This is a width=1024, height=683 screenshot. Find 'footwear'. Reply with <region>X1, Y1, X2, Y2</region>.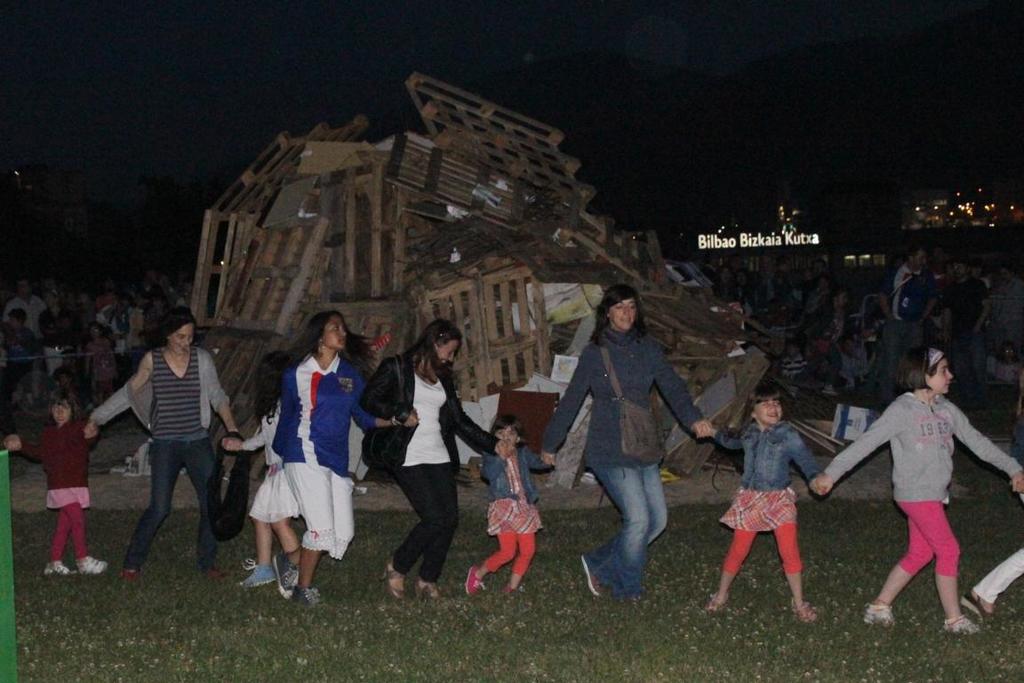
<region>414, 576, 441, 599</region>.
